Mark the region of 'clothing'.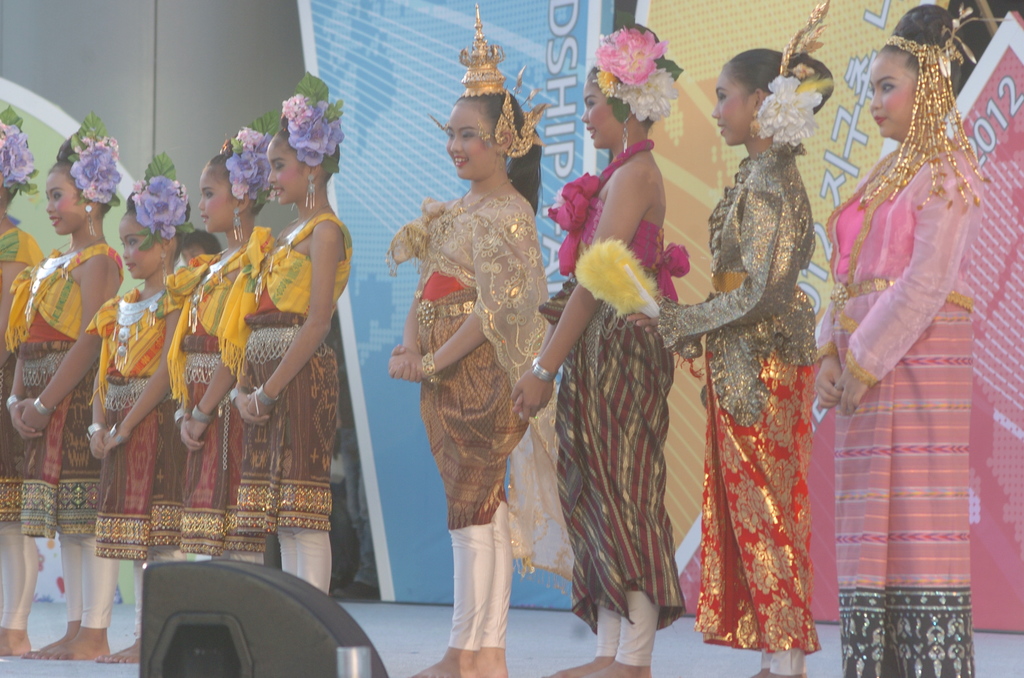
Region: x1=385 y1=193 x2=569 y2=662.
